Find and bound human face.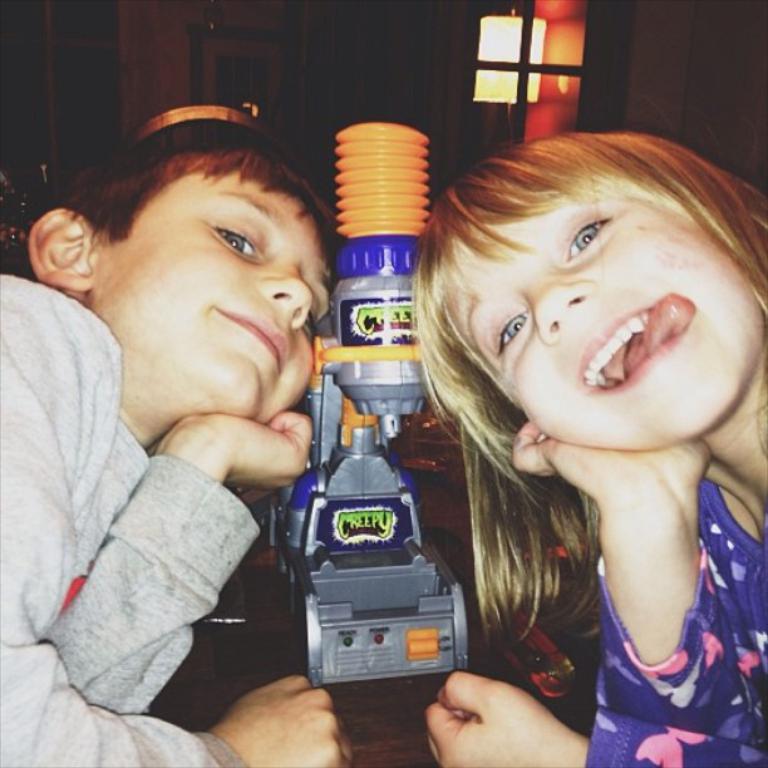
Bound: (x1=443, y1=189, x2=767, y2=453).
